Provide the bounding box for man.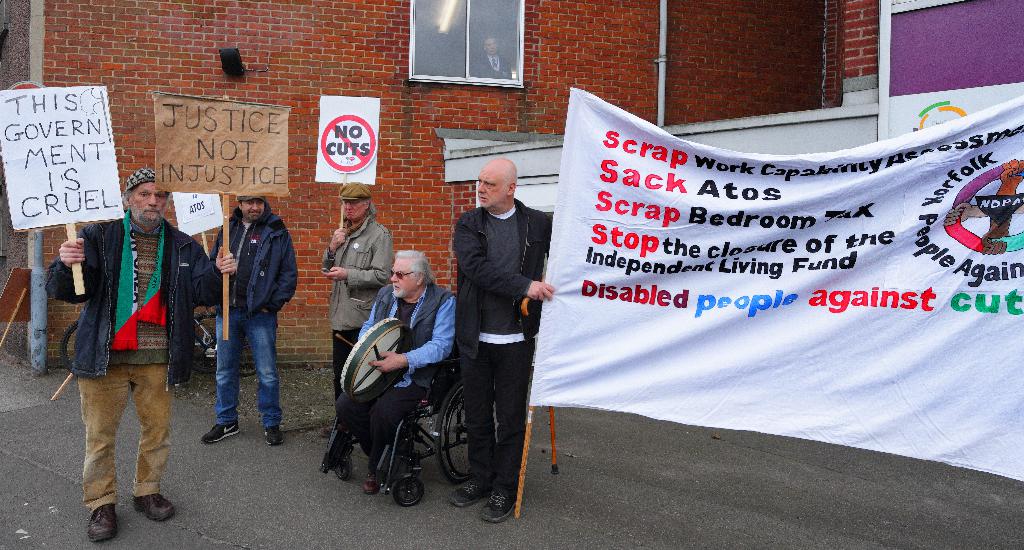
pyautogui.locateOnScreen(43, 167, 239, 540).
